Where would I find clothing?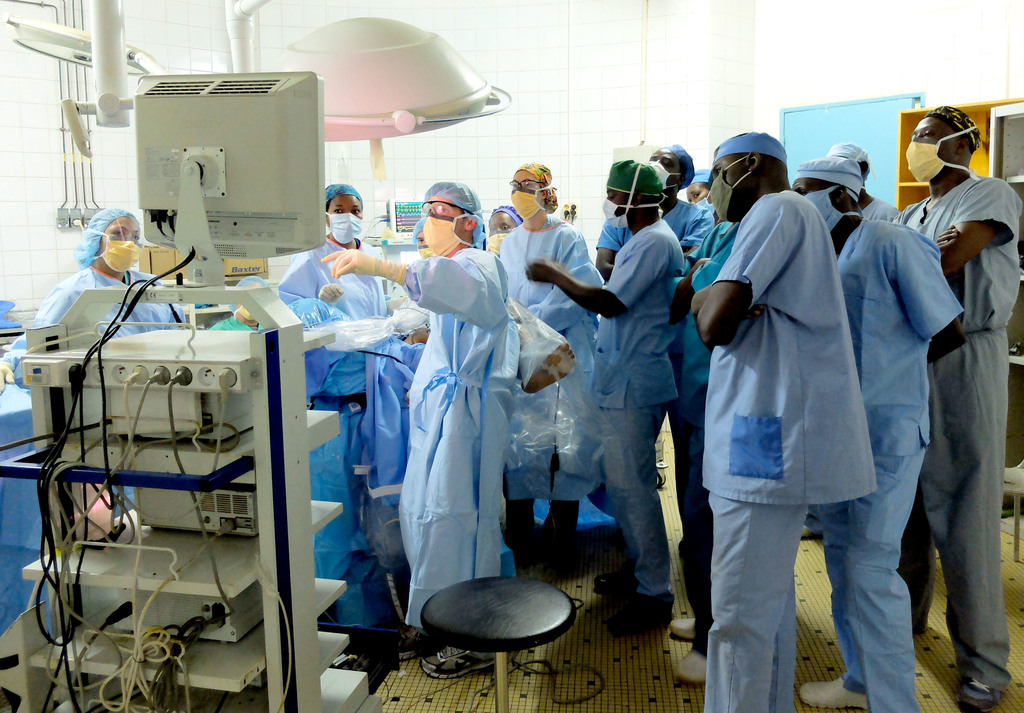
At {"x1": 890, "y1": 167, "x2": 1023, "y2": 696}.
